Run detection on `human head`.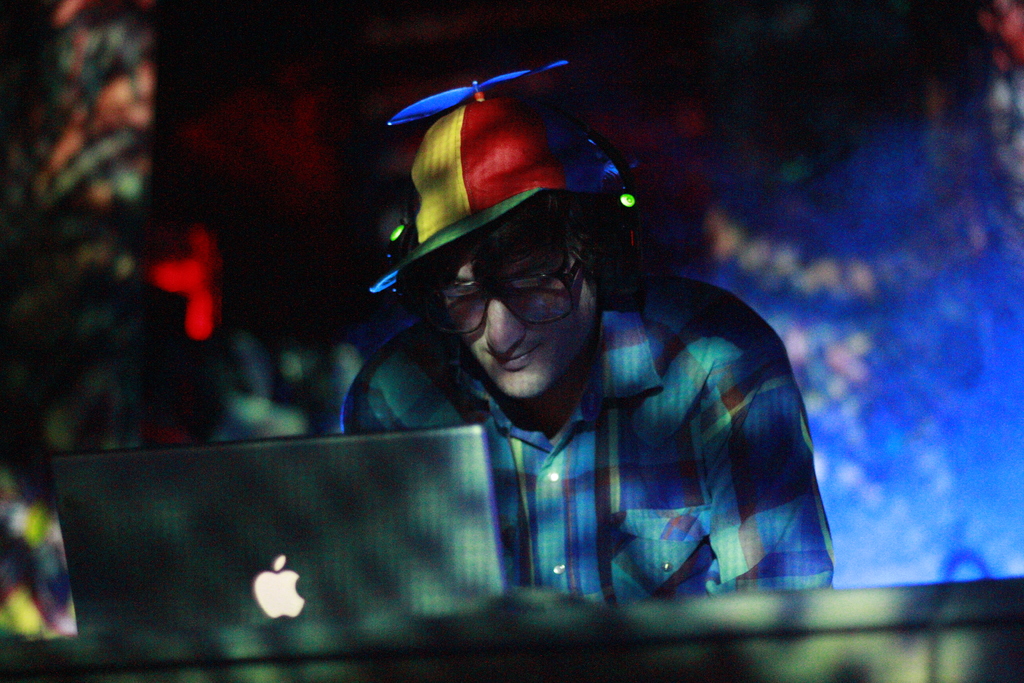
Result: bbox=(381, 83, 623, 399).
